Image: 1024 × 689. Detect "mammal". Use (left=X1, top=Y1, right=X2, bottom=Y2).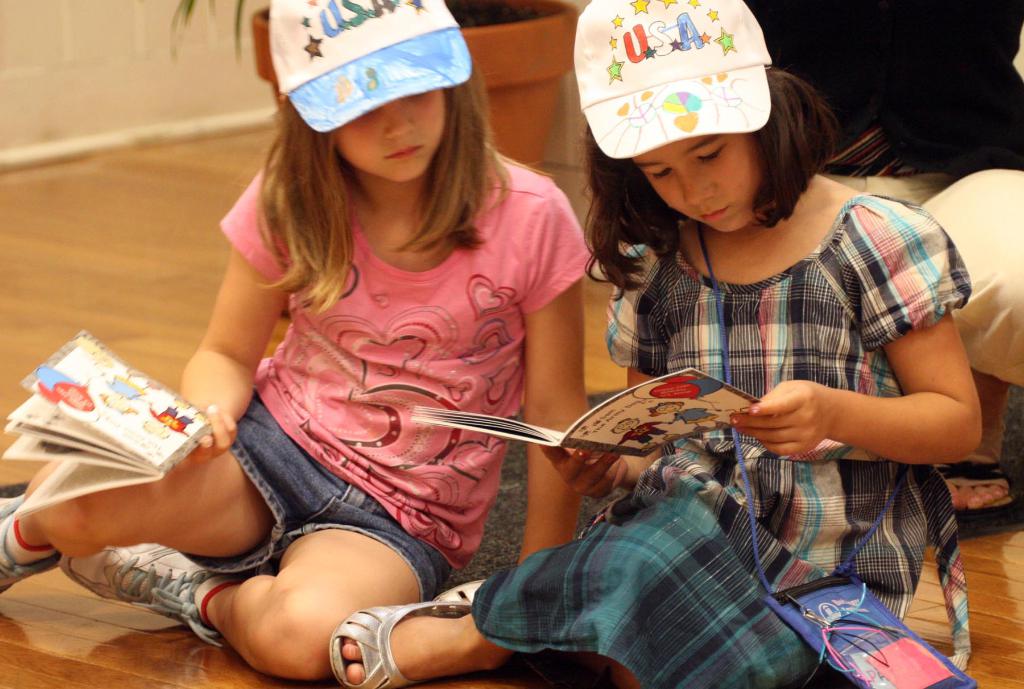
(left=746, top=0, right=1023, bottom=527).
